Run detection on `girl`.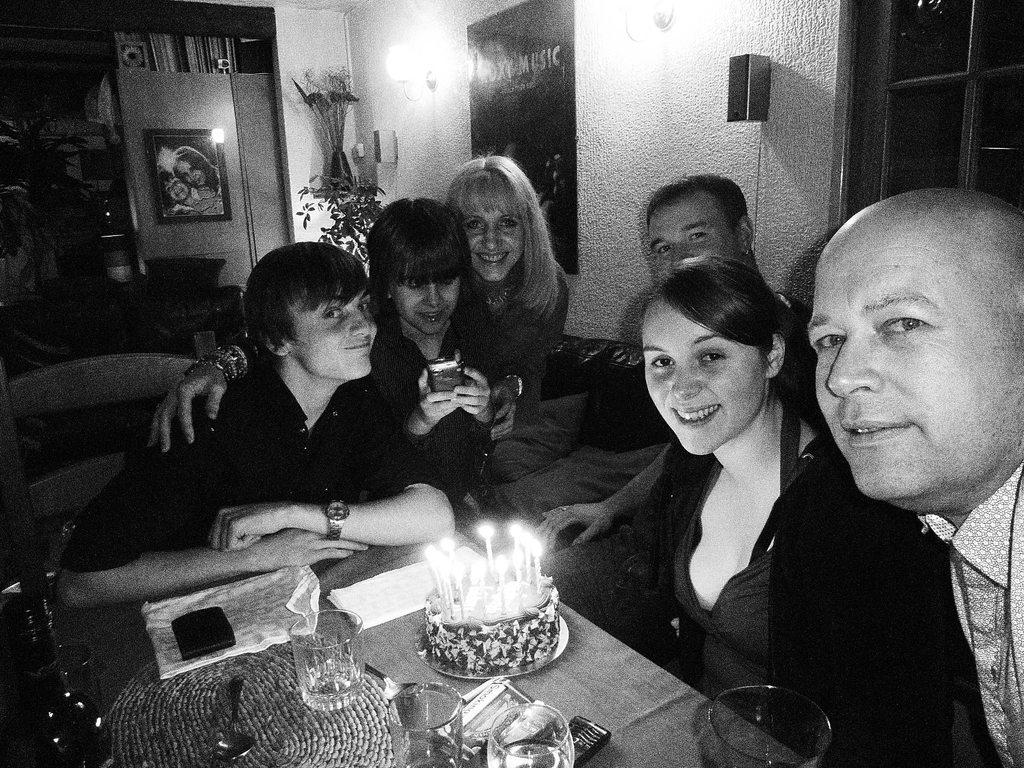
Result: <bbox>613, 246, 975, 767</bbox>.
